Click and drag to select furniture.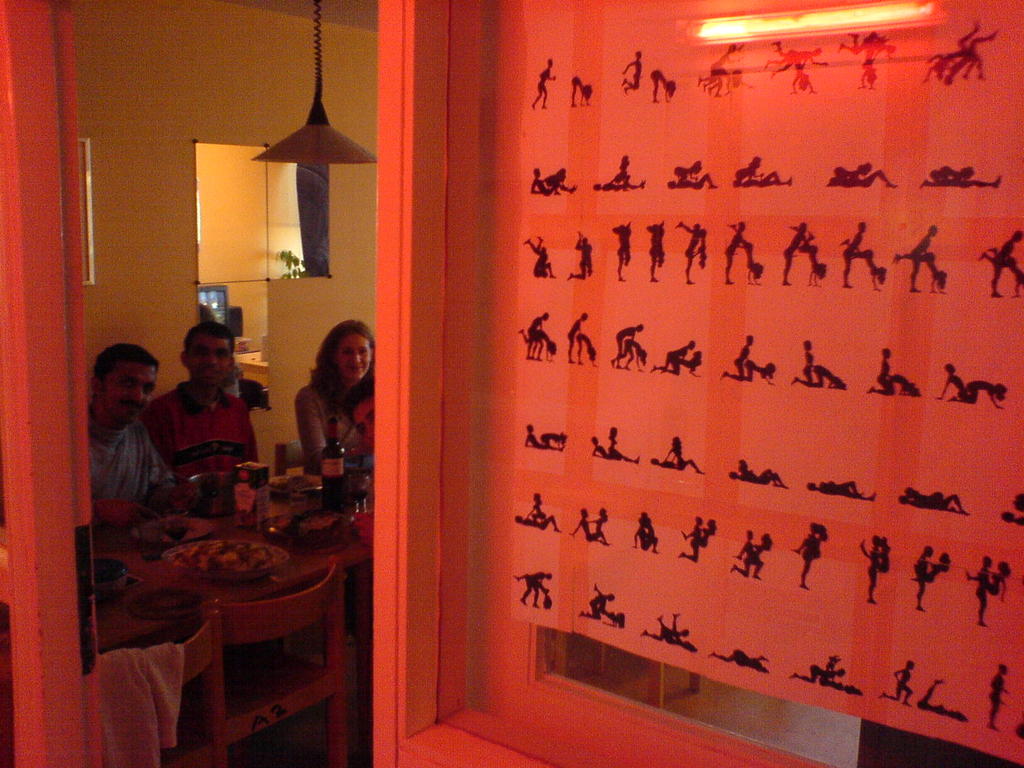
Selection: bbox(275, 443, 307, 475).
